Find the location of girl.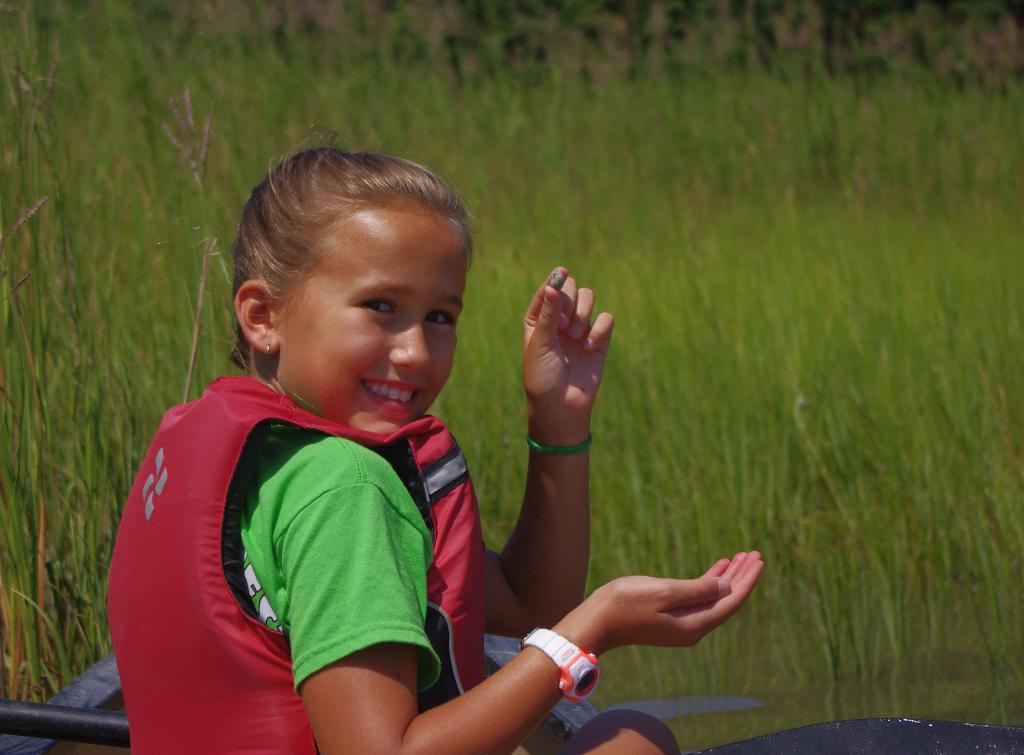
Location: (x1=105, y1=111, x2=766, y2=754).
